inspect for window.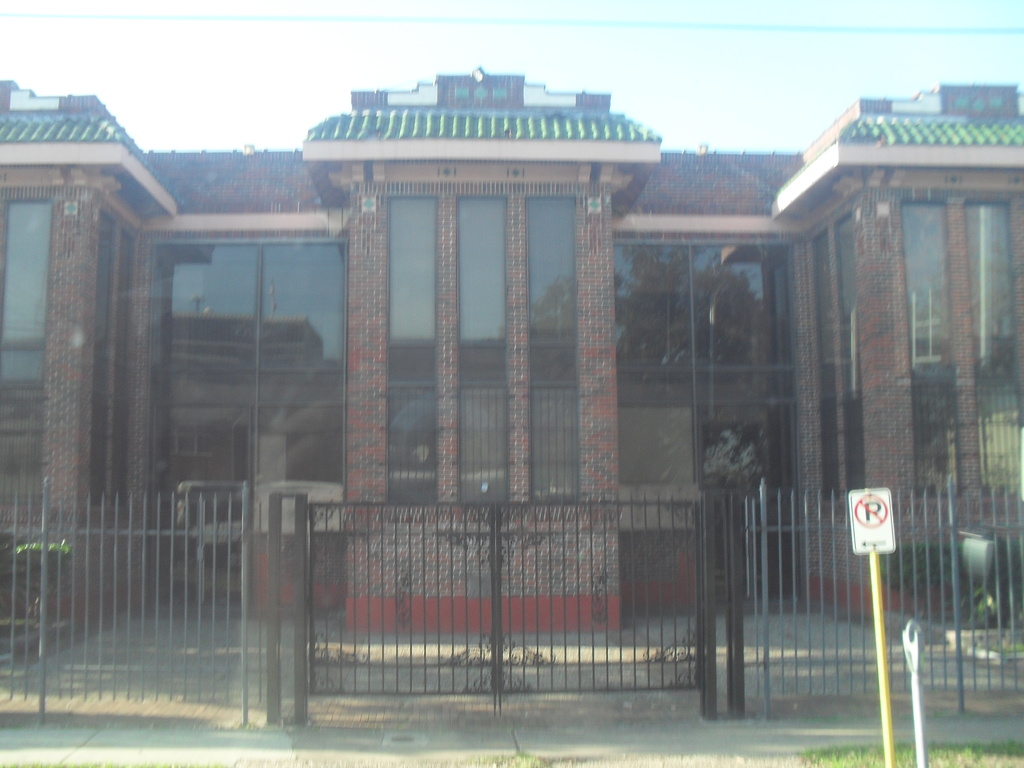
Inspection: BBox(0, 188, 44, 580).
